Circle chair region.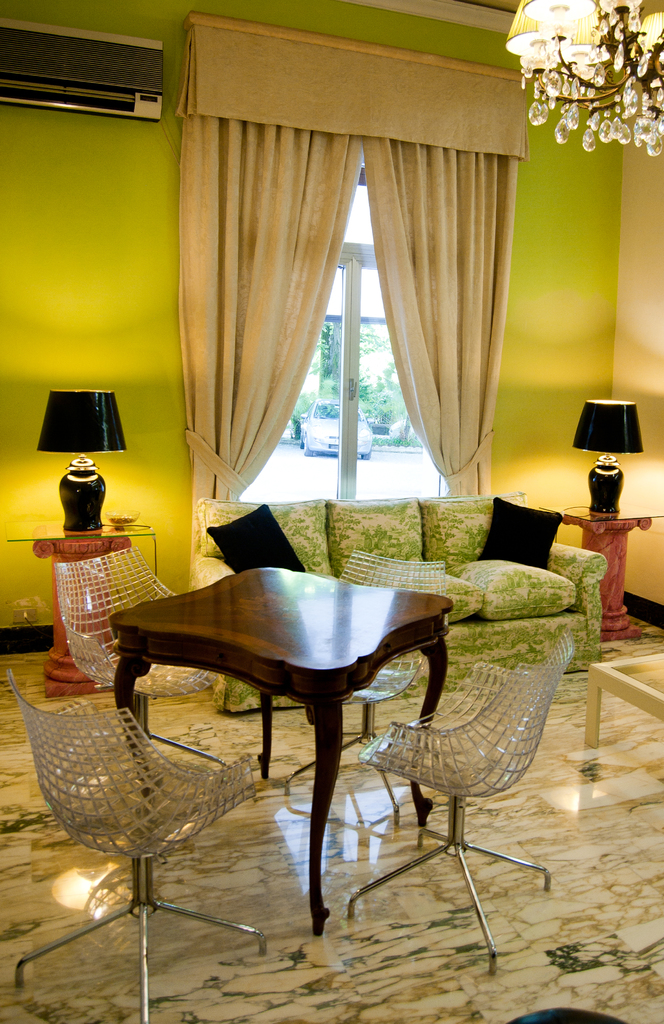
Region: Rect(4, 660, 272, 1023).
